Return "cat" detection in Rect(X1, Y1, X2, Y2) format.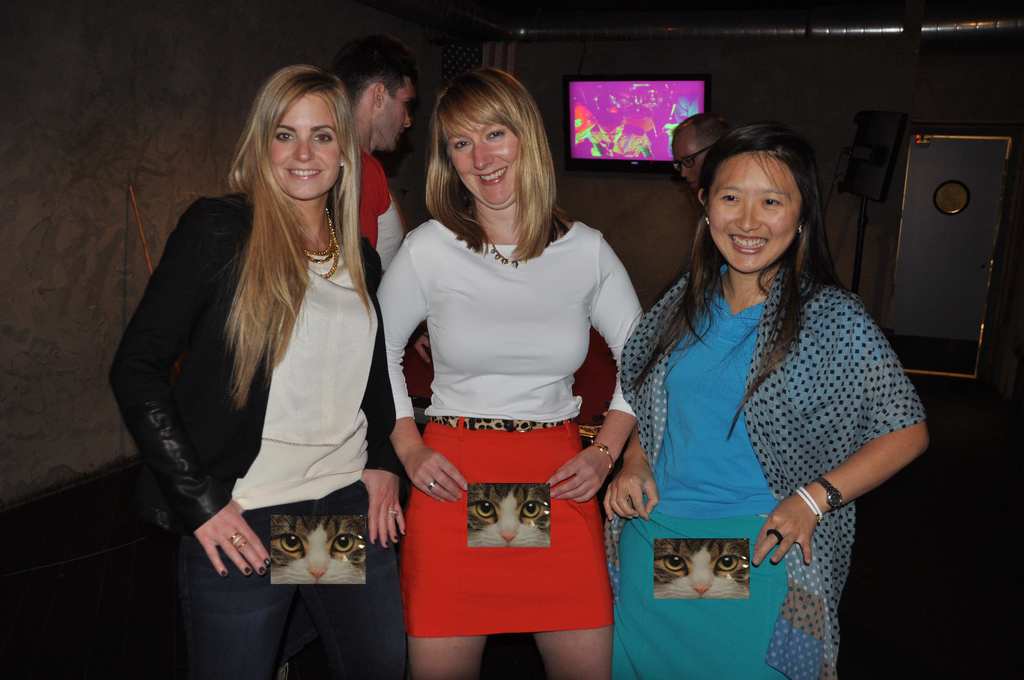
Rect(268, 514, 367, 587).
